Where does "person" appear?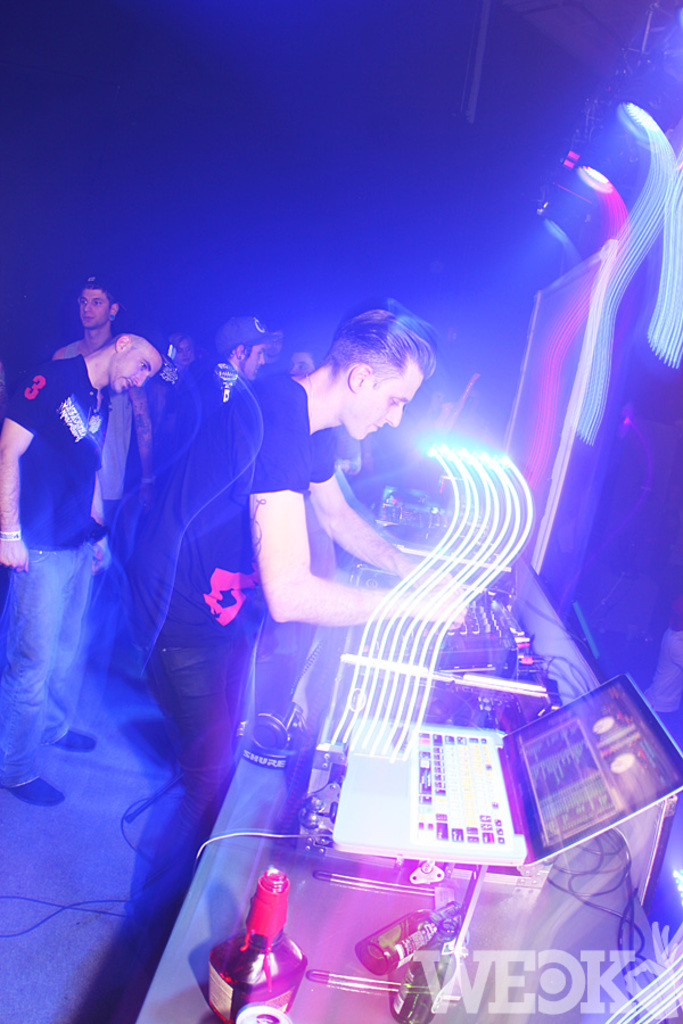
Appears at [179, 306, 258, 431].
